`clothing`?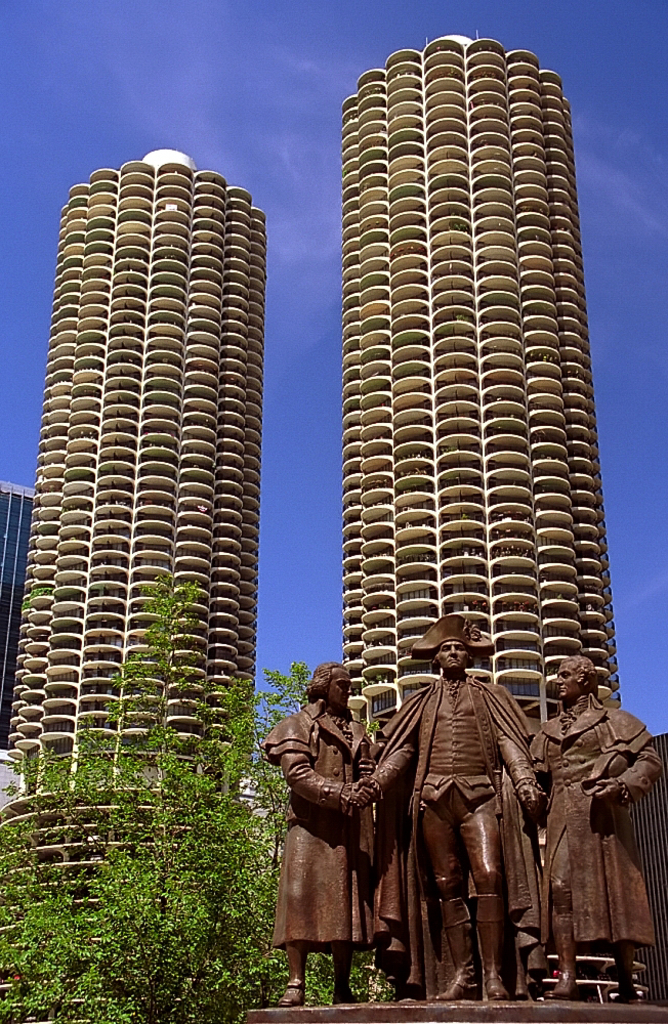
{"left": 256, "top": 698, "right": 384, "bottom": 955}
